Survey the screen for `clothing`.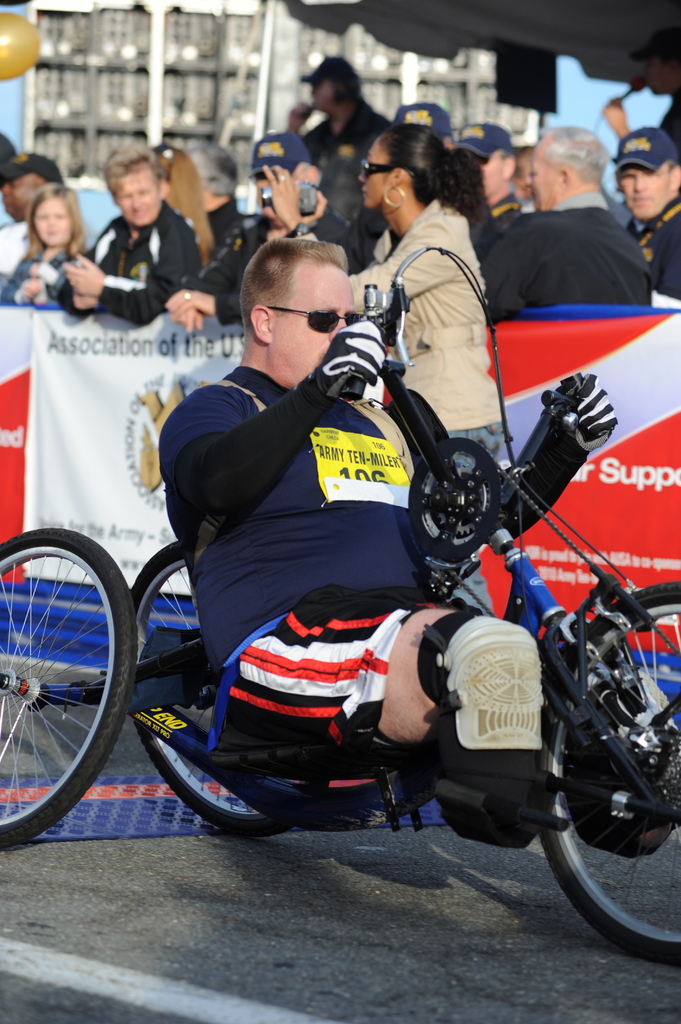
Survey found: (495,166,665,319).
